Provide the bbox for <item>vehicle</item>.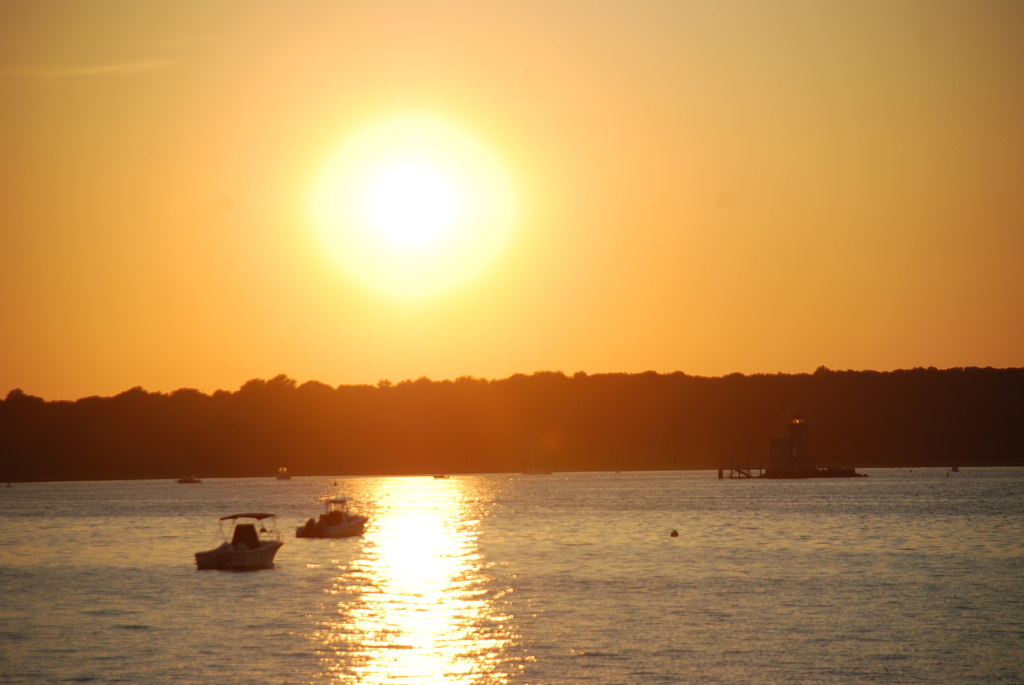
(left=191, top=512, right=289, bottom=572).
